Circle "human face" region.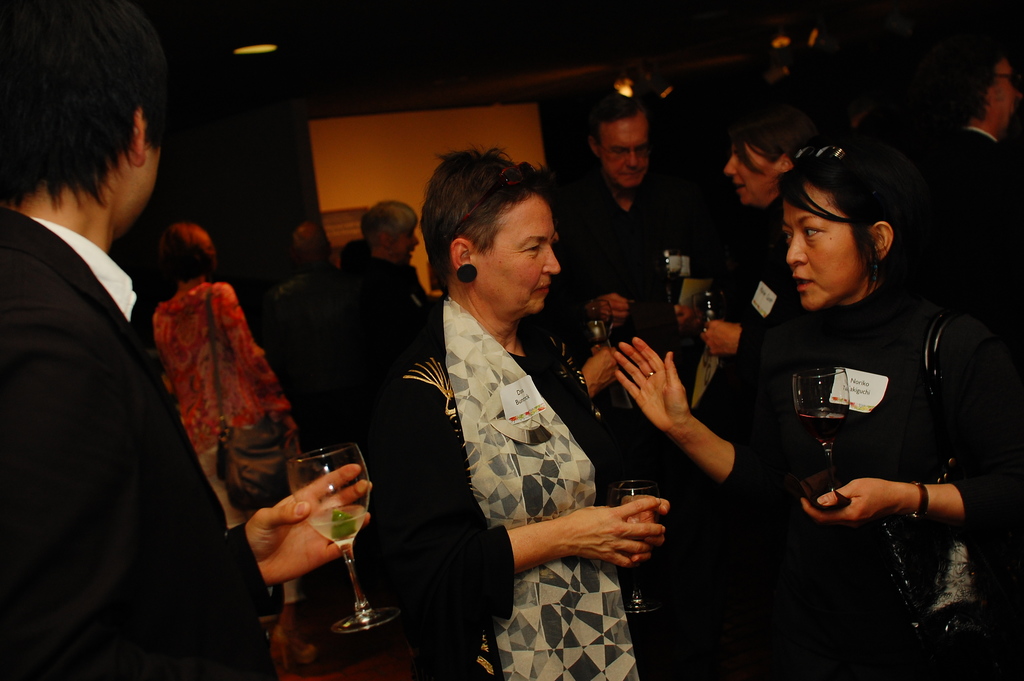
Region: 598/119/653/189.
